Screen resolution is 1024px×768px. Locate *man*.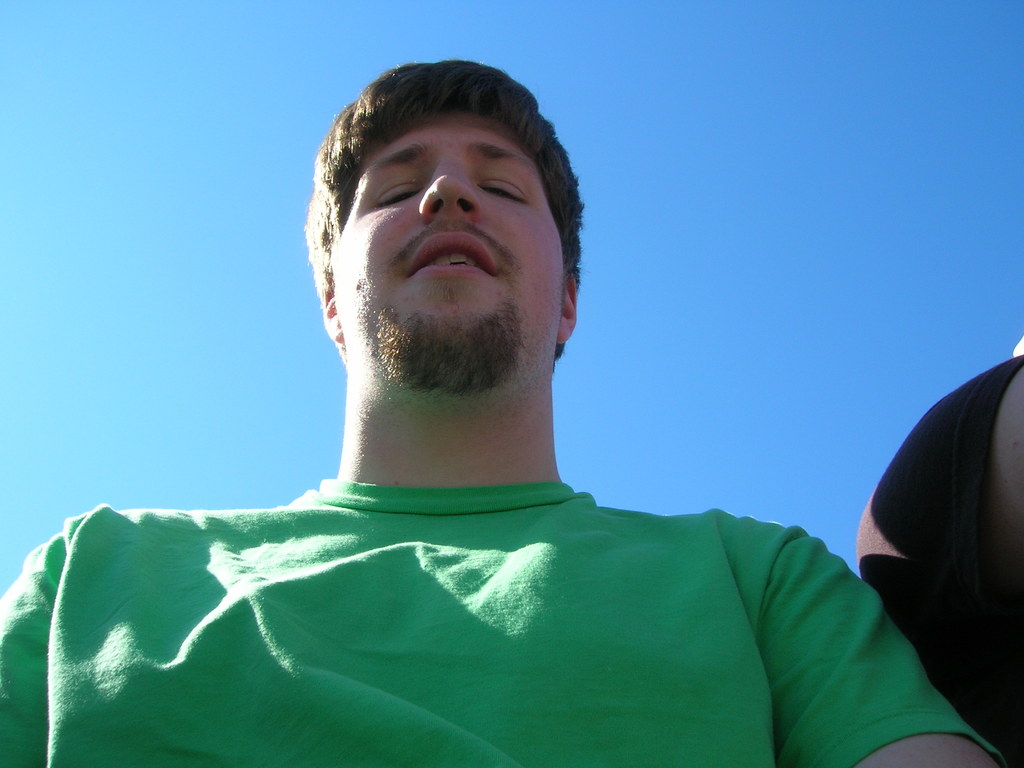
box(0, 61, 1009, 767).
